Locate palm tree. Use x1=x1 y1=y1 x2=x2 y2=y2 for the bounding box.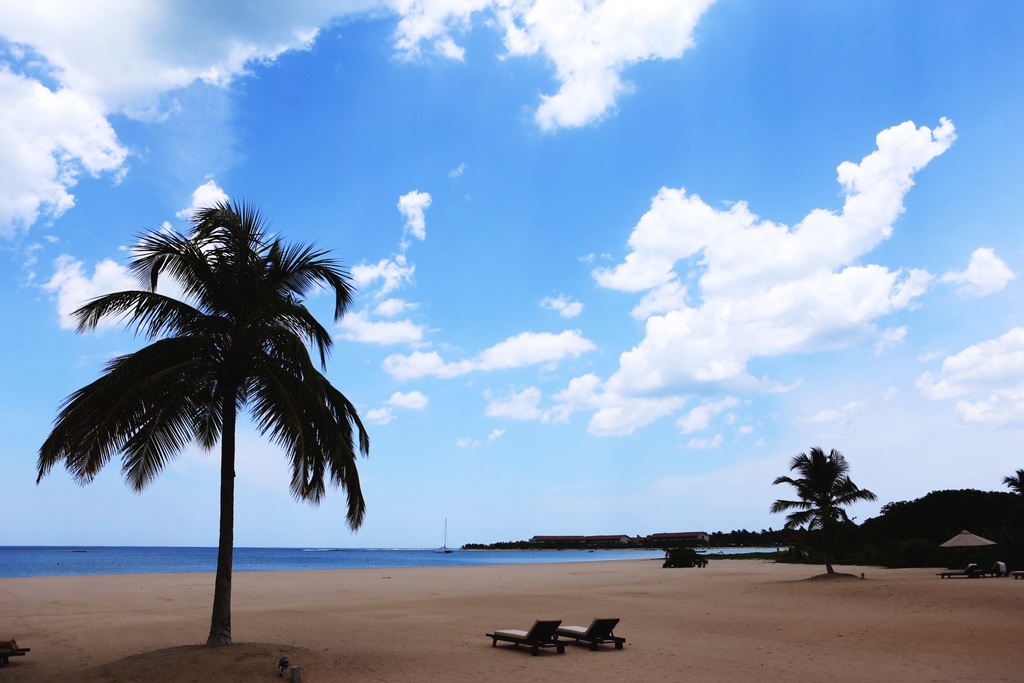
x1=771 y1=436 x2=884 y2=579.
